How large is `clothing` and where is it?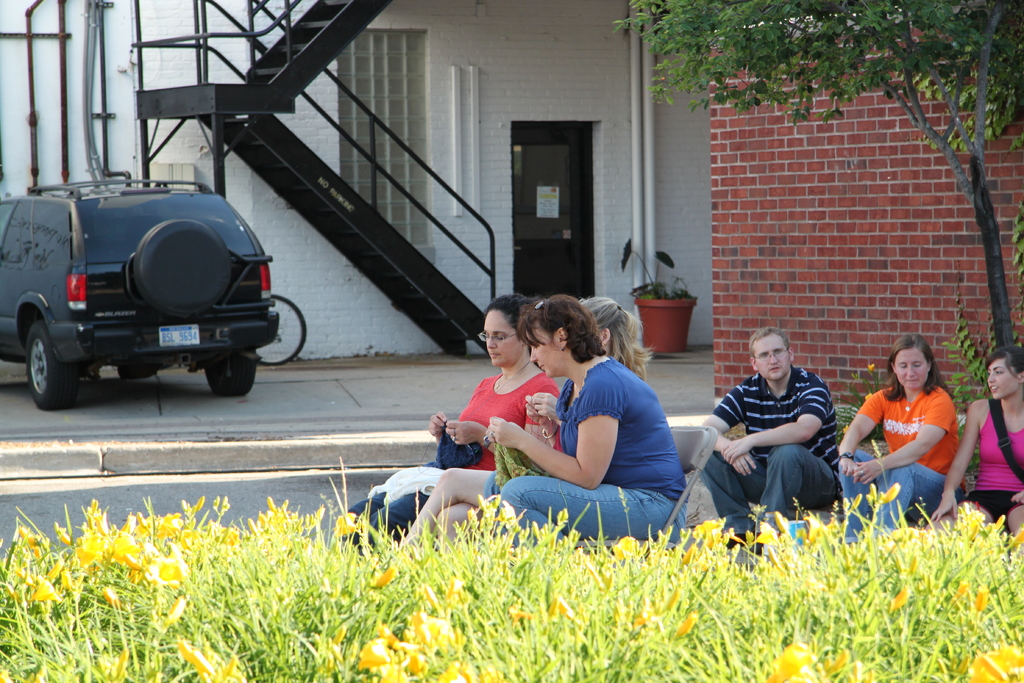
Bounding box: (x1=828, y1=383, x2=970, y2=536).
